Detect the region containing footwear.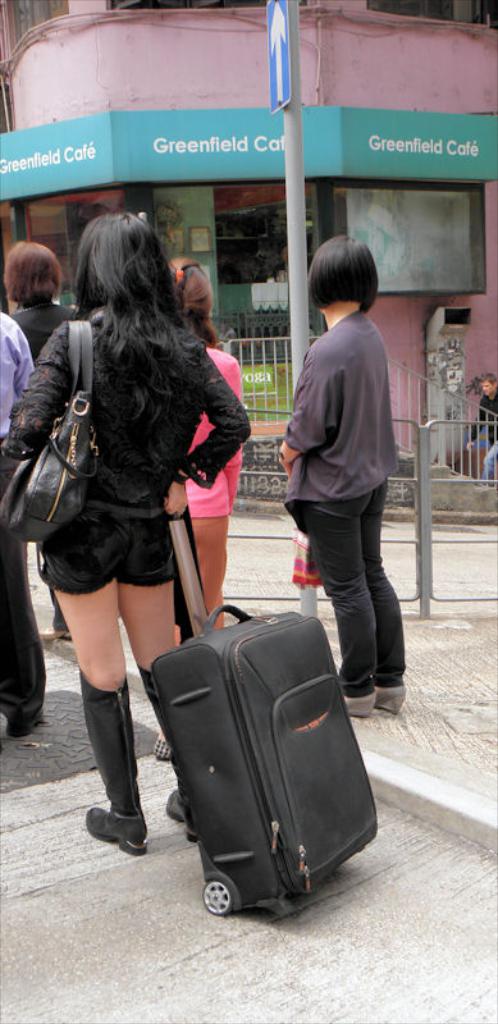
box=[168, 785, 200, 849].
